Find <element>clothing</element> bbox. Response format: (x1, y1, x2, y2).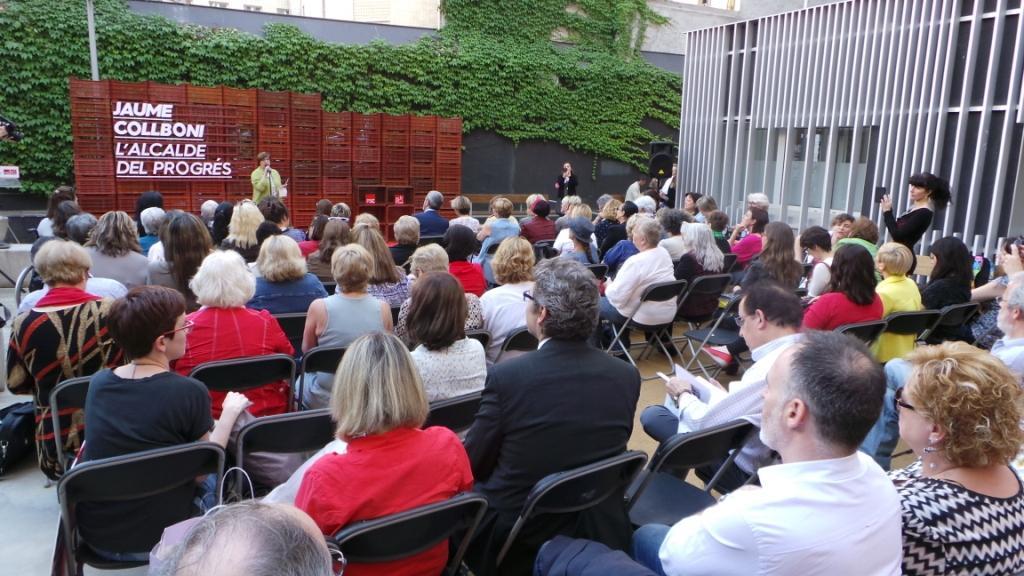
(465, 332, 649, 575).
